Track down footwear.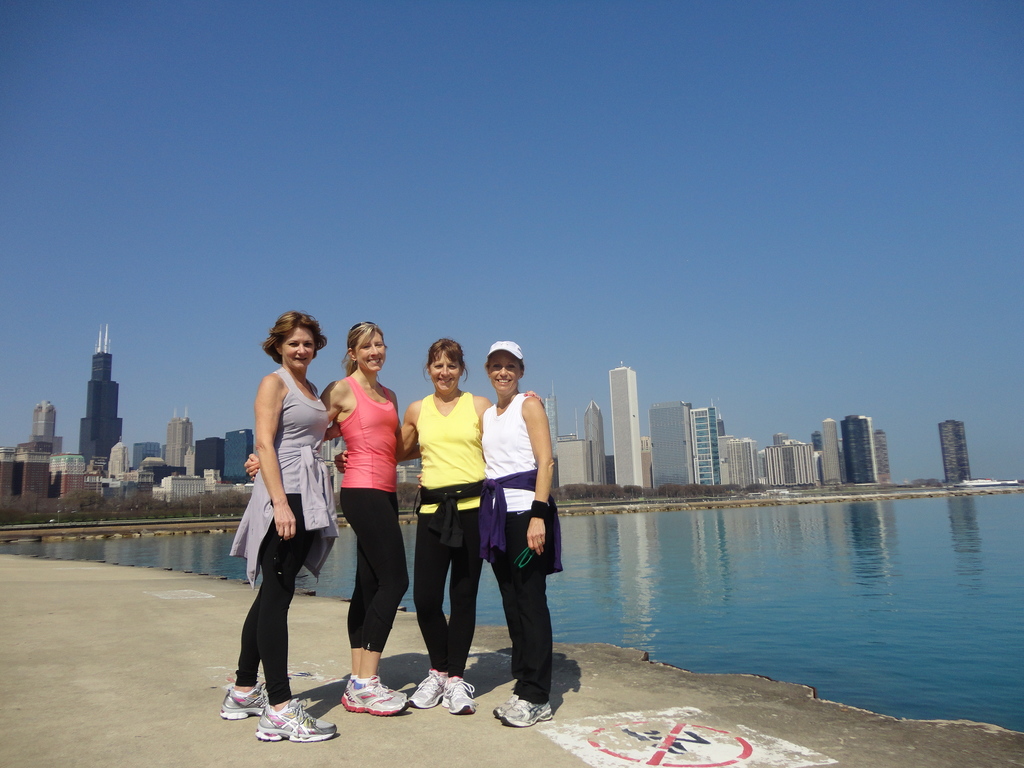
Tracked to left=494, top=691, right=520, bottom=720.
